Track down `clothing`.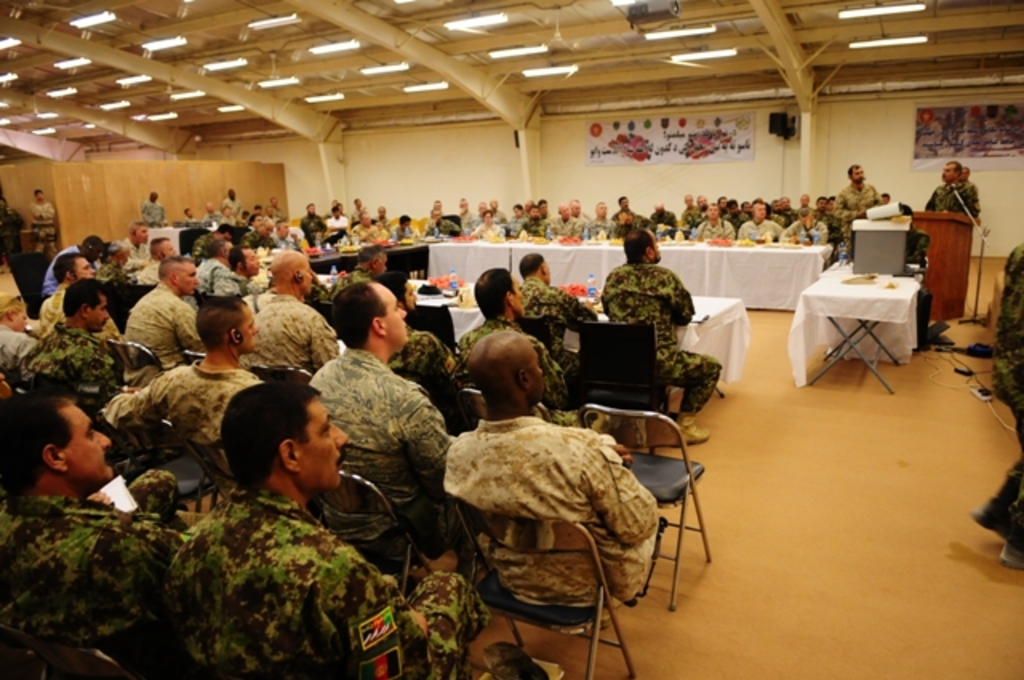
Tracked to x1=597 y1=256 x2=722 y2=416.
